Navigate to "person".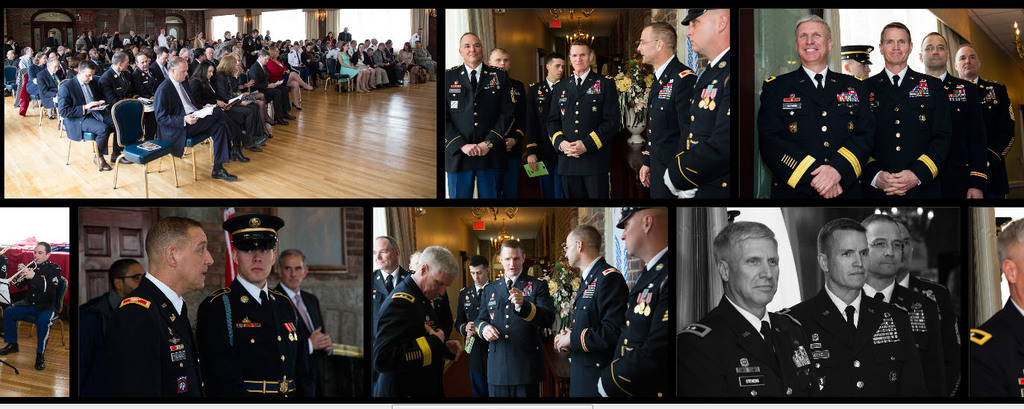
Navigation target: [x1=658, y1=4, x2=739, y2=203].
